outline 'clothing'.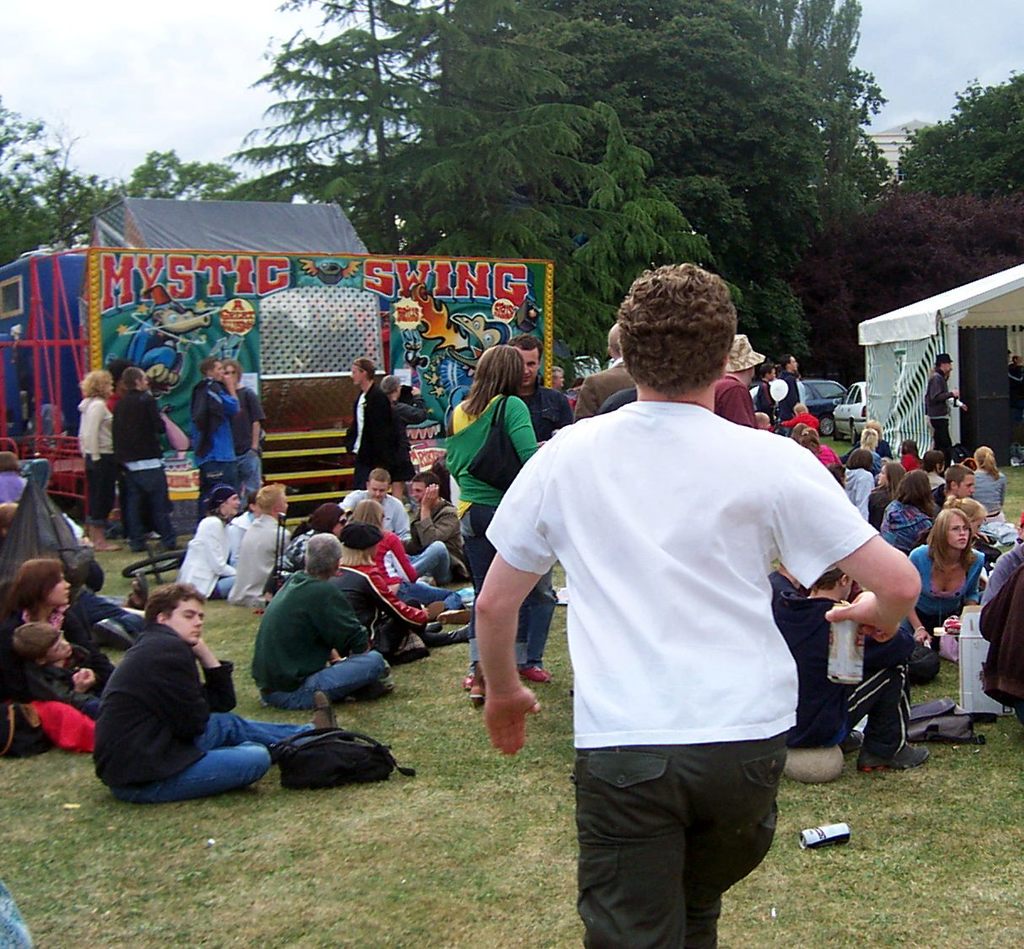
Outline: pyautogui.locateOnScreen(710, 371, 752, 429).
